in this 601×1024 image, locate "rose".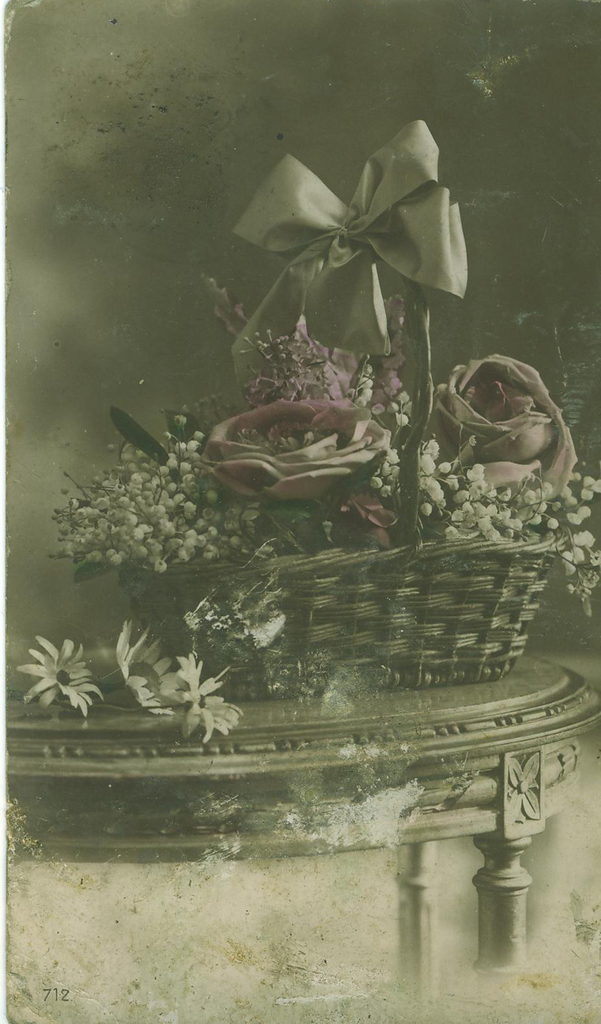
Bounding box: rect(429, 346, 578, 492).
